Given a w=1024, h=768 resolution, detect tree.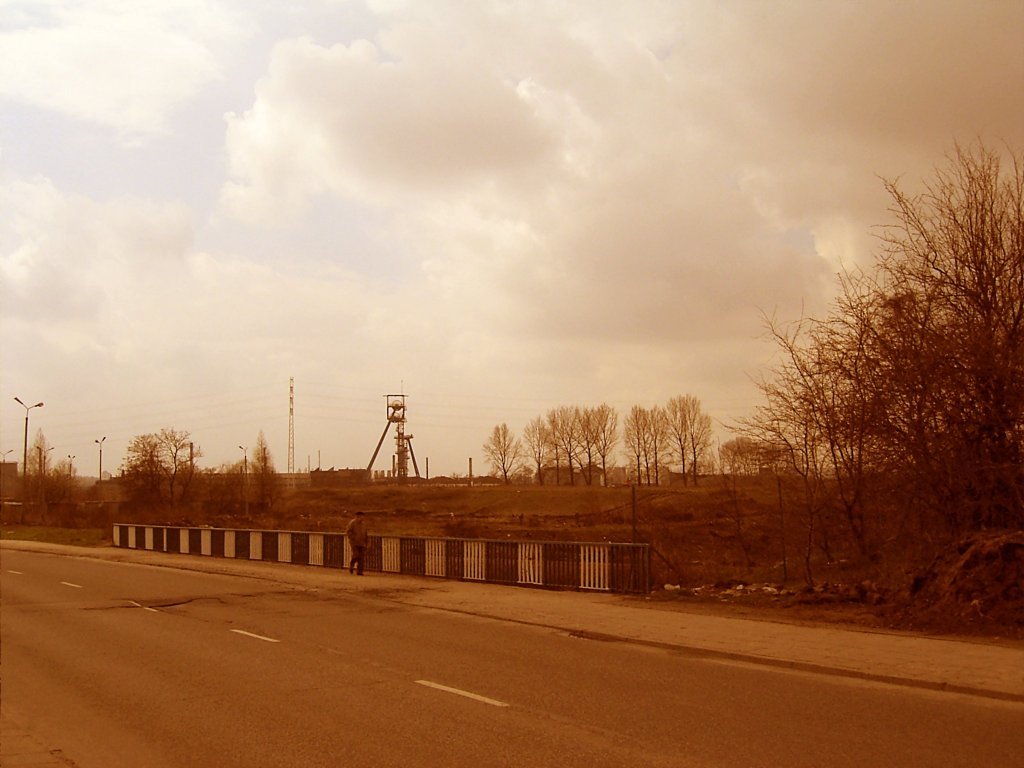
Rect(20, 432, 72, 504).
